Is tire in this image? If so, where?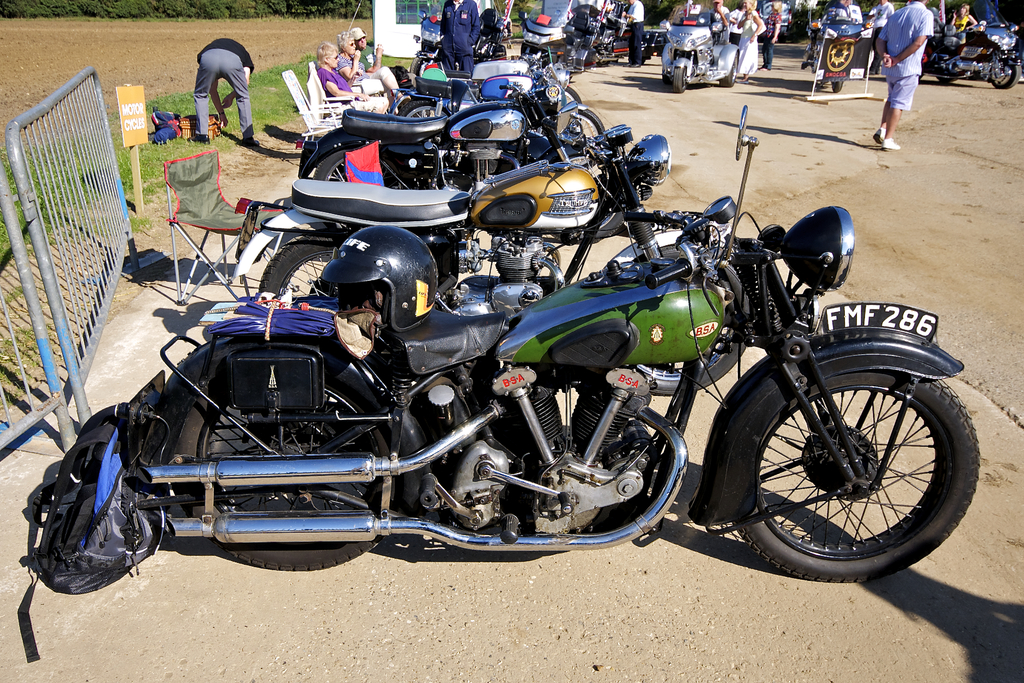
Yes, at l=168, t=386, r=392, b=571.
